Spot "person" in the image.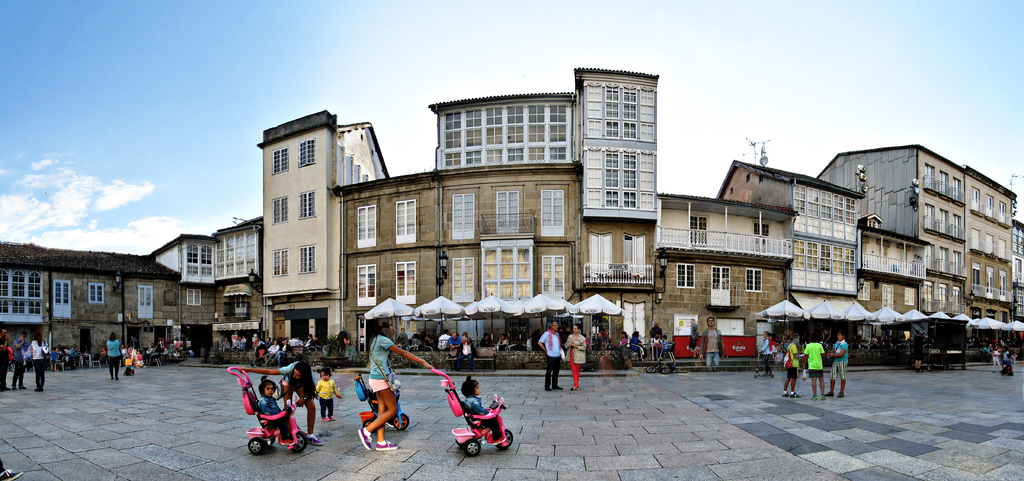
"person" found at l=257, t=373, r=306, b=444.
